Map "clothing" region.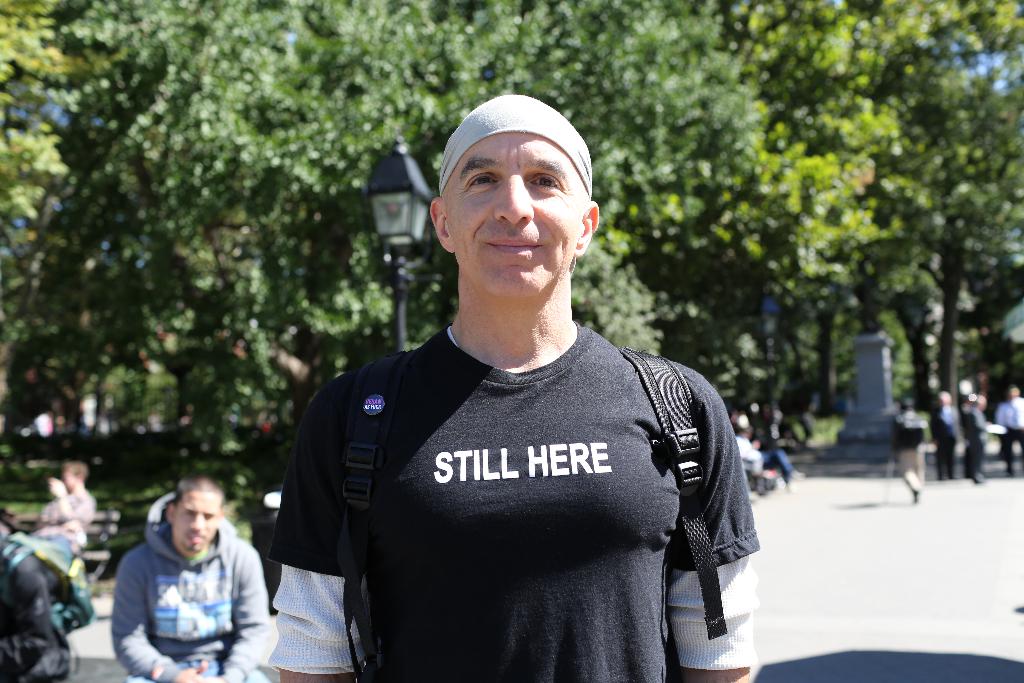
Mapped to [x1=893, y1=407, x2=928, y2=493].
